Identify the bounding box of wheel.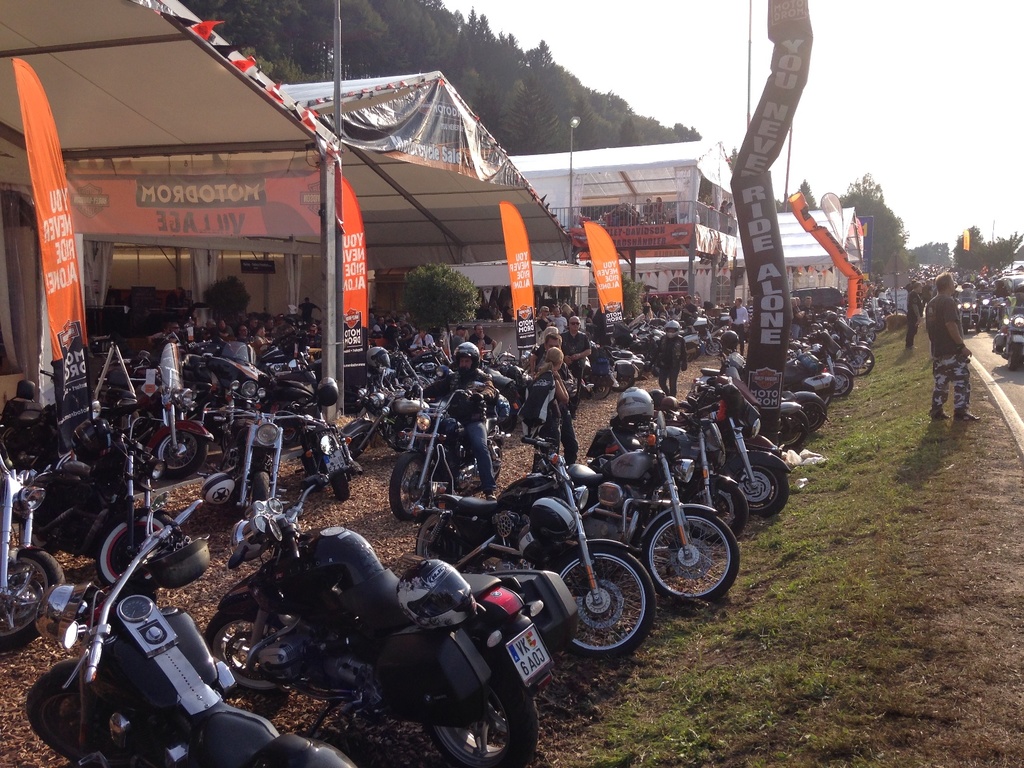
(x1=17, y1=527, x2=60, y2=554).
